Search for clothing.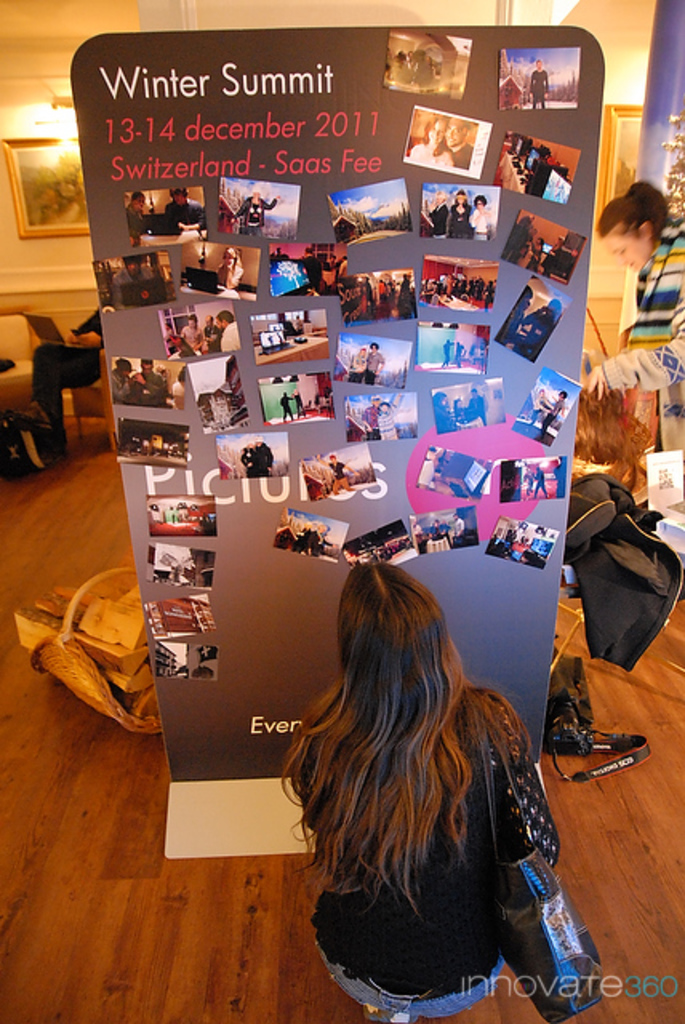
Found at <region>538, 395, 565, 438</region>.
